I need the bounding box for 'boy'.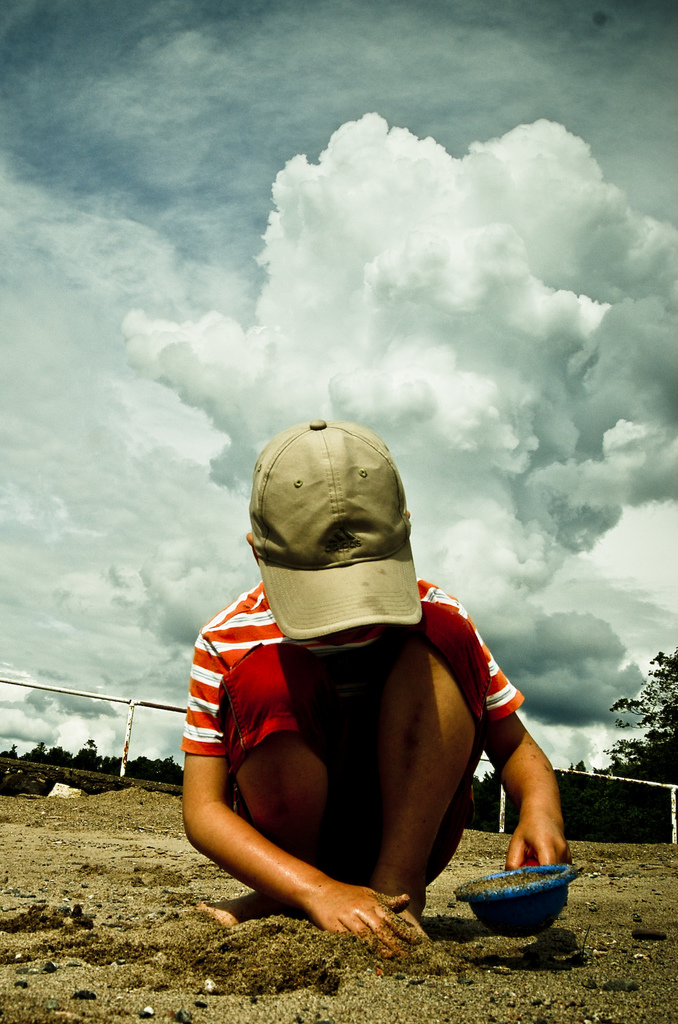
Here it is: 147/388/576/968.
